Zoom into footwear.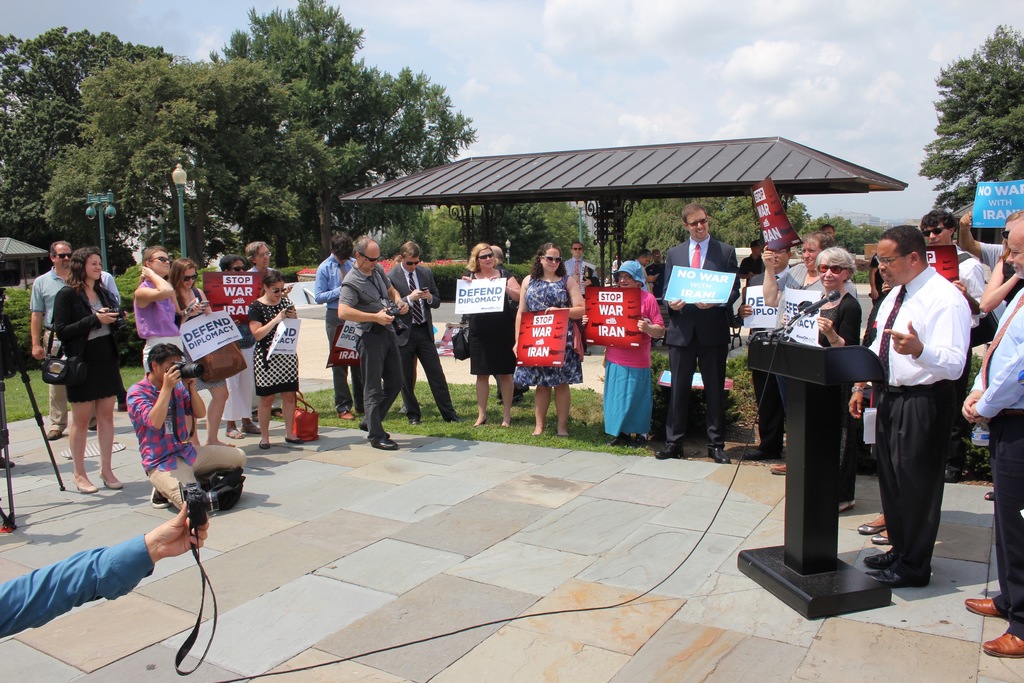
Zoom target: detection(867, 559, 928, 593).
